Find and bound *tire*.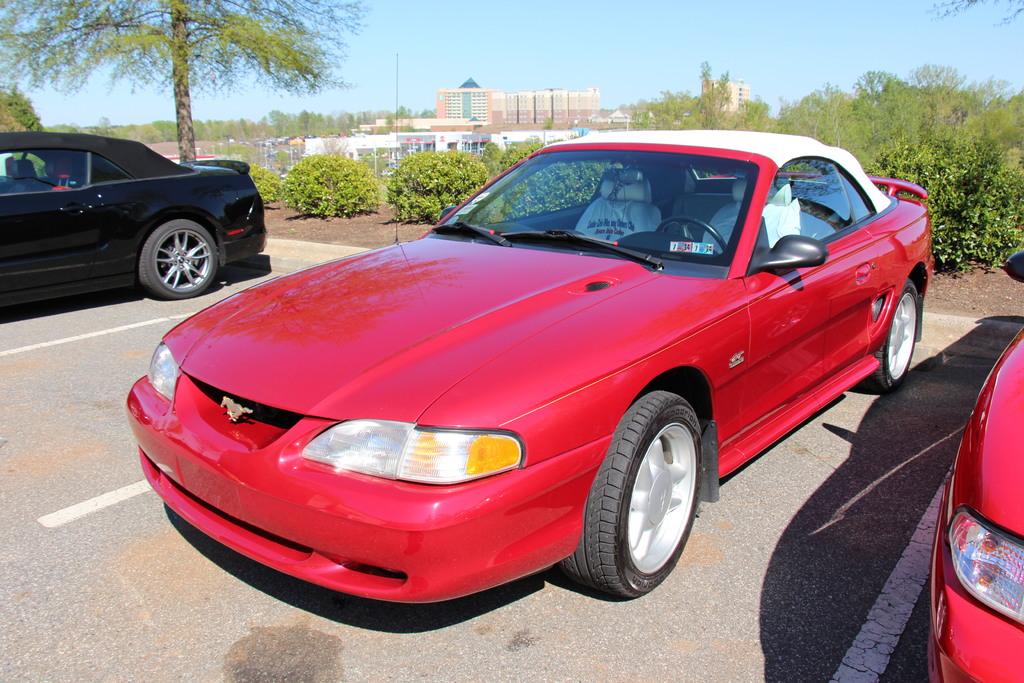
Bound: locate(136, 217, 220, 301).
